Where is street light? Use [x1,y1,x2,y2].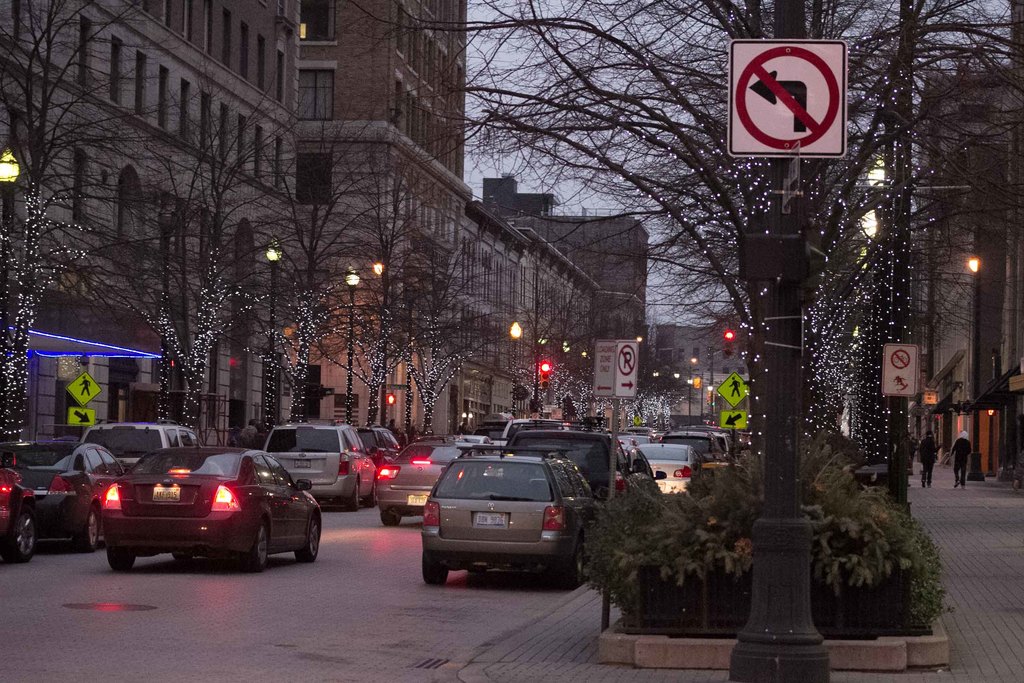
[509,318,524,418].
